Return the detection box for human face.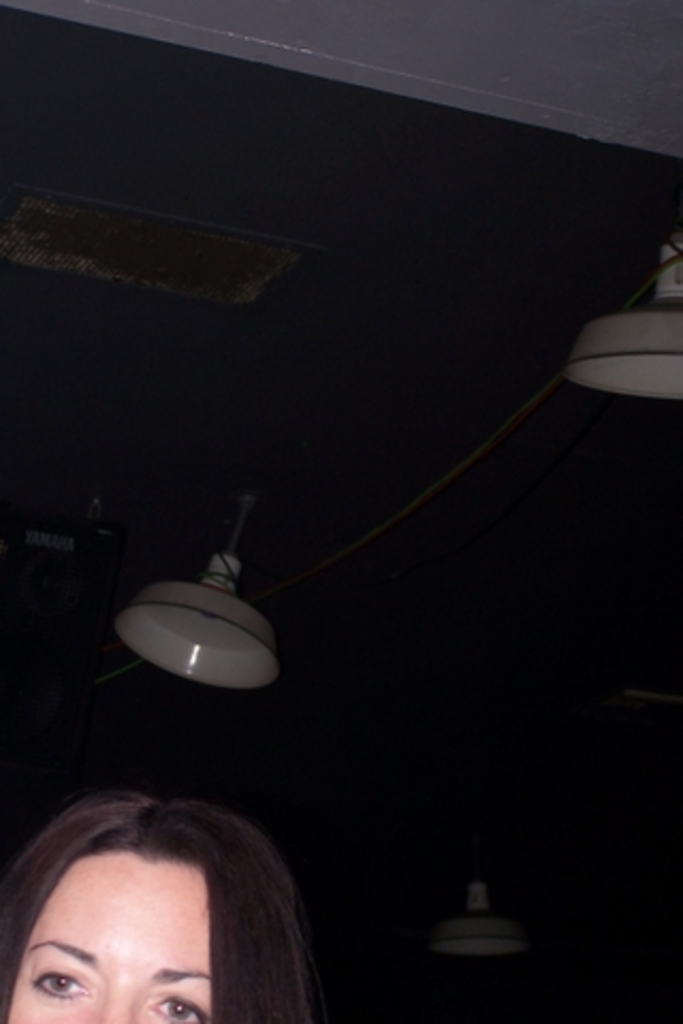
[x1=13, y1=834, x2=267, y2=1023].
